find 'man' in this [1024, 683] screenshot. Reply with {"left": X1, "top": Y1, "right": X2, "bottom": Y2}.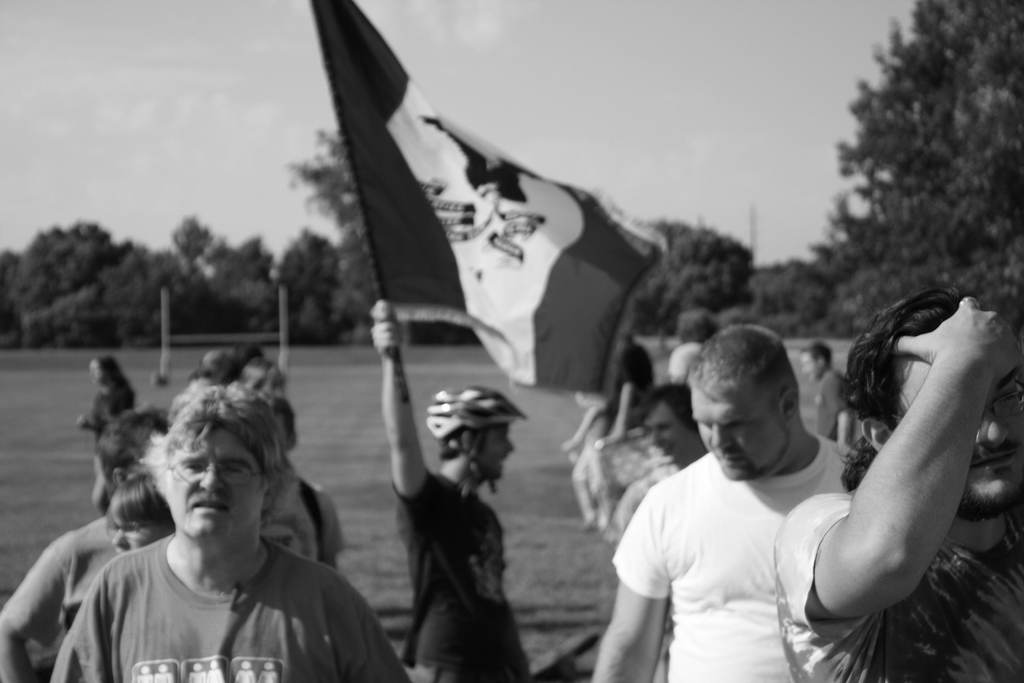
{"left": 47, "top": 382, "right": 412, "bottom": 682}.
